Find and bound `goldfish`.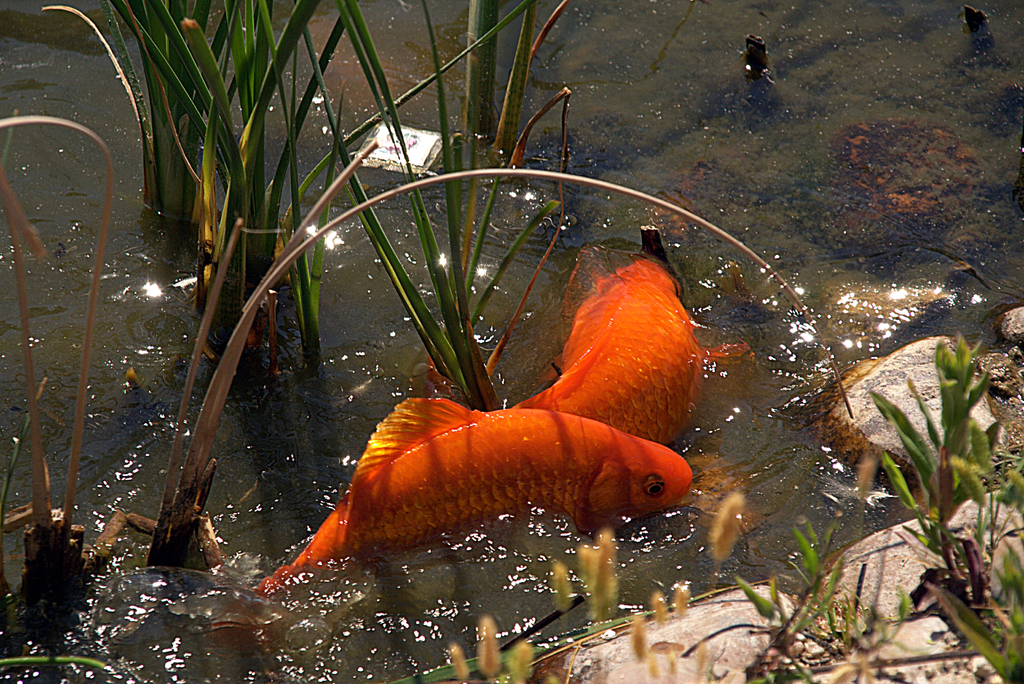
Bound: {"x1": 264, "y1": 393, "x2": 691, "y2": 582}.
